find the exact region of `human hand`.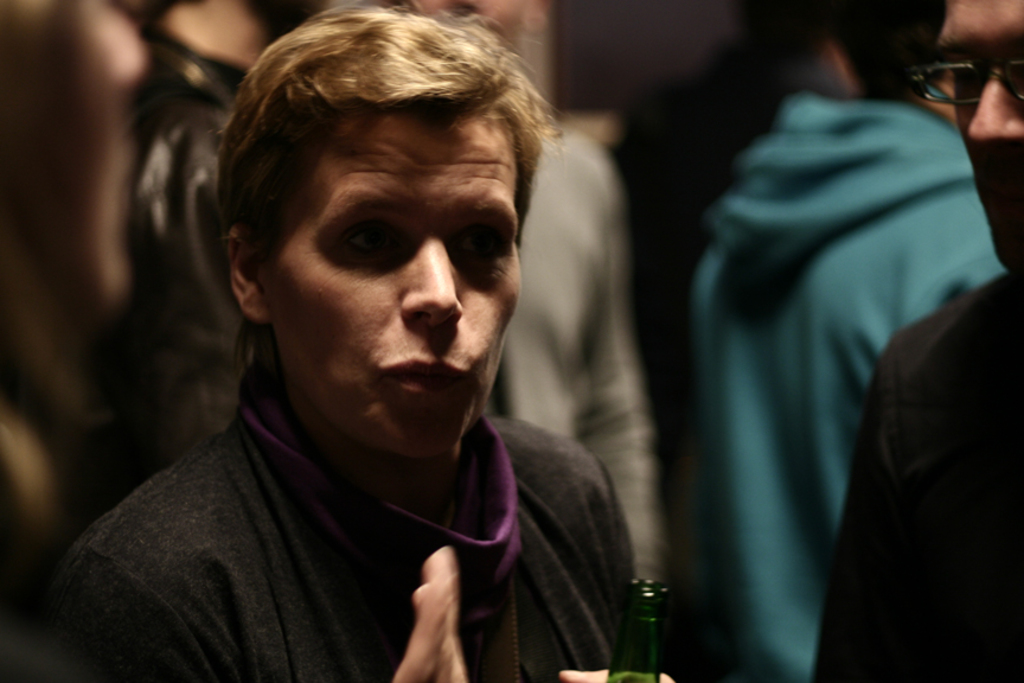
Exact region: [558, 668, 678, 682].
